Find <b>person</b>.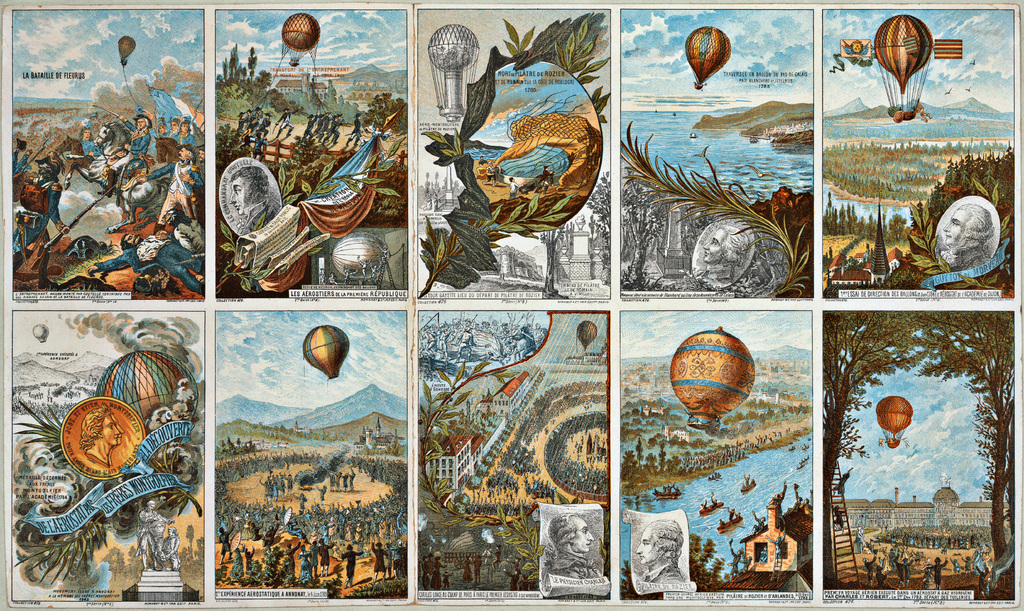
BBox(635, 520, 682, 582).
